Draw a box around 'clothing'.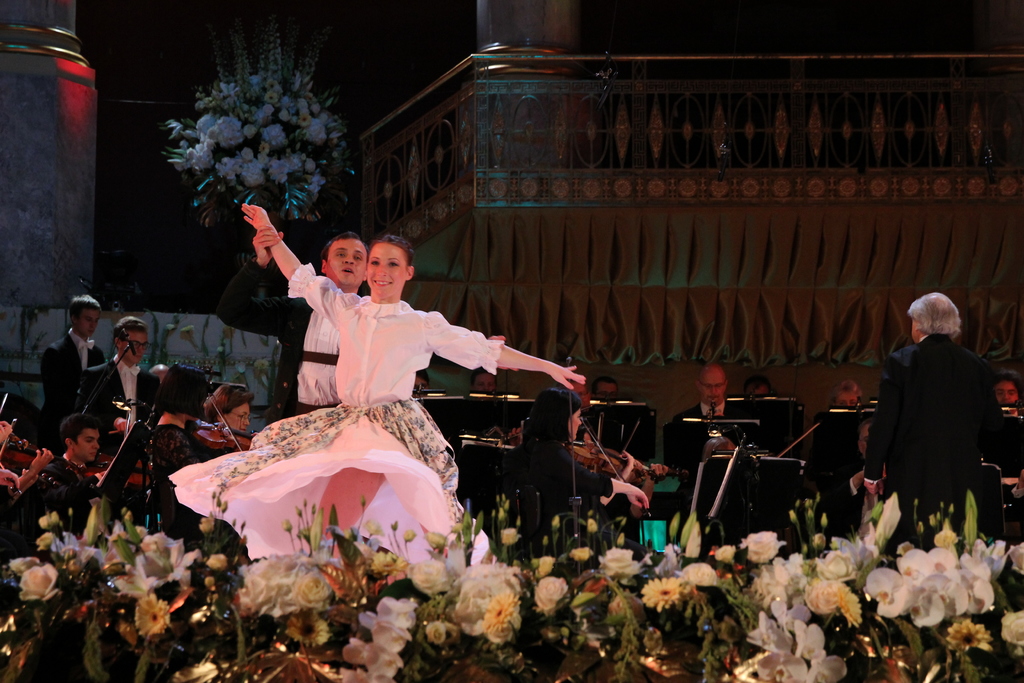
38, 338, 115, 416.
